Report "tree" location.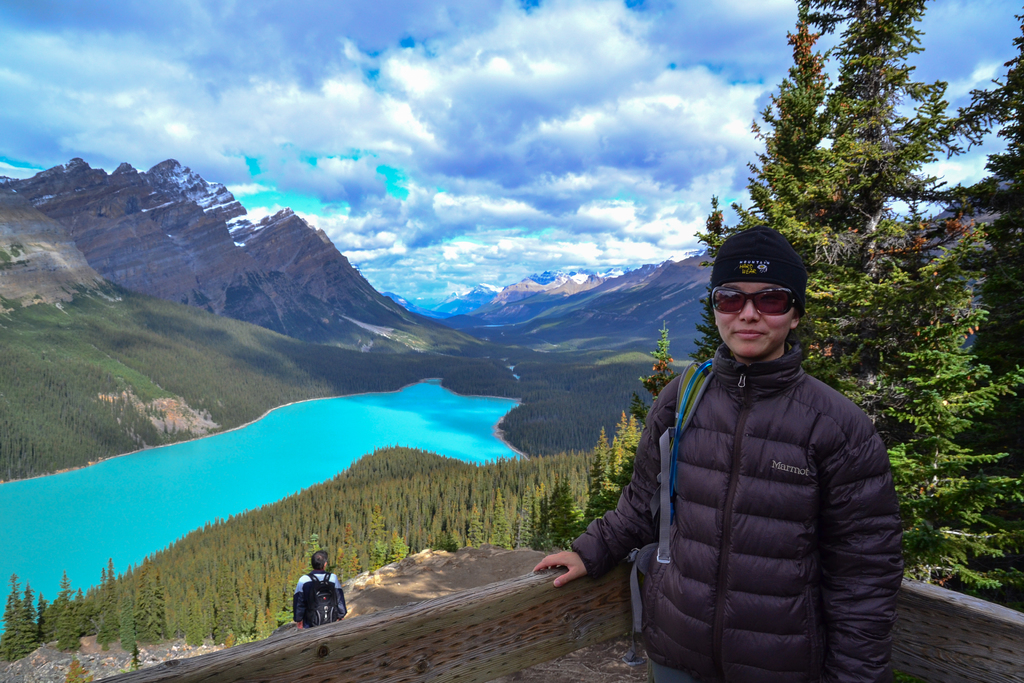
Report: rect(690, 0, 1022, 581).
